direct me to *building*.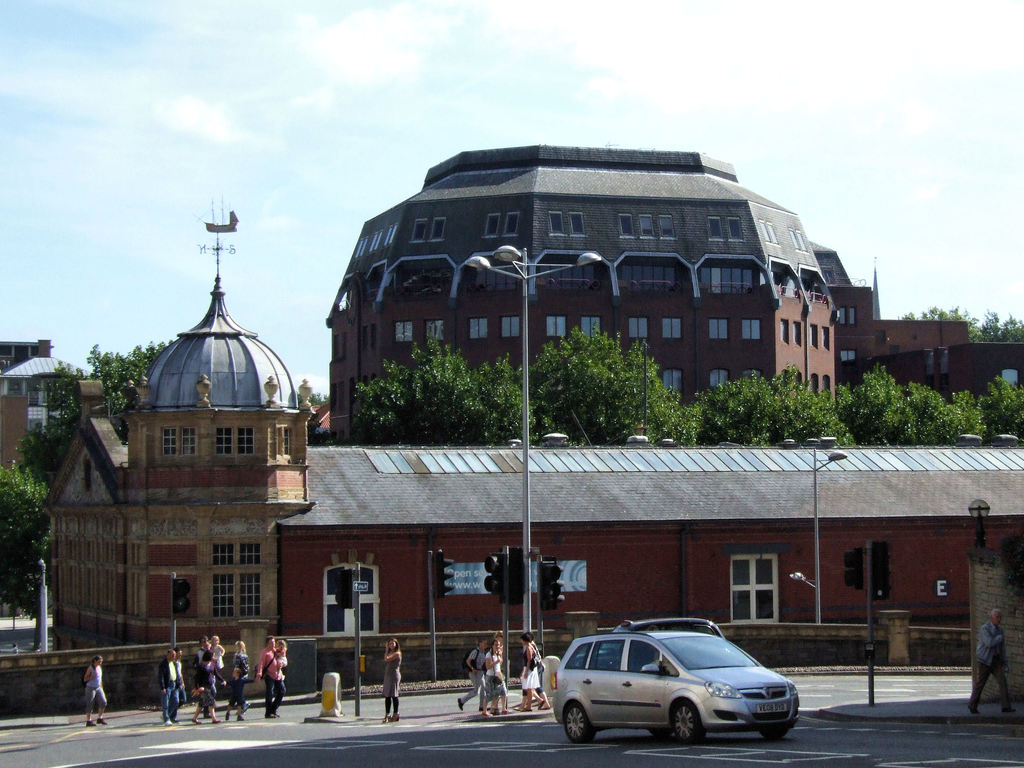
Direction: (left=0, top=333, right=61, bottom=468).
